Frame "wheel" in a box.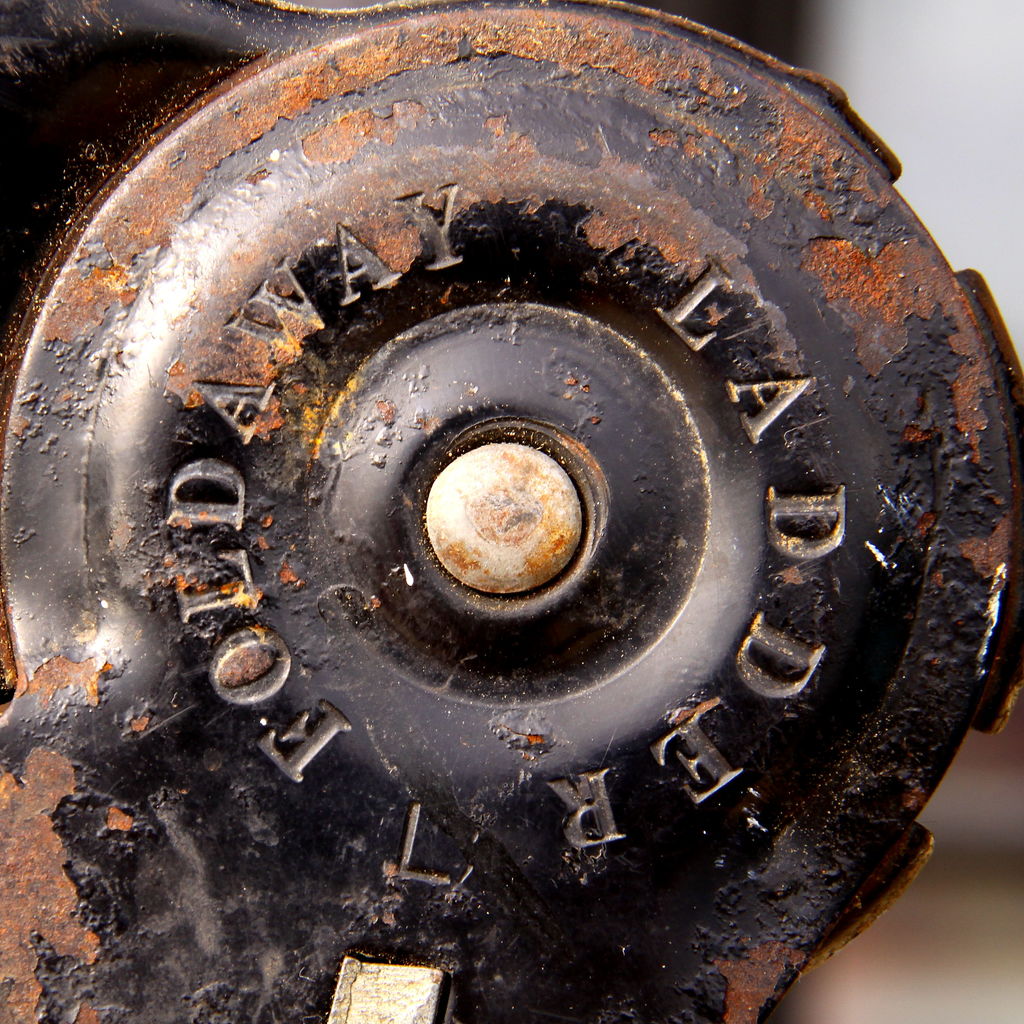
box(0, 0, 1023, 1005).
